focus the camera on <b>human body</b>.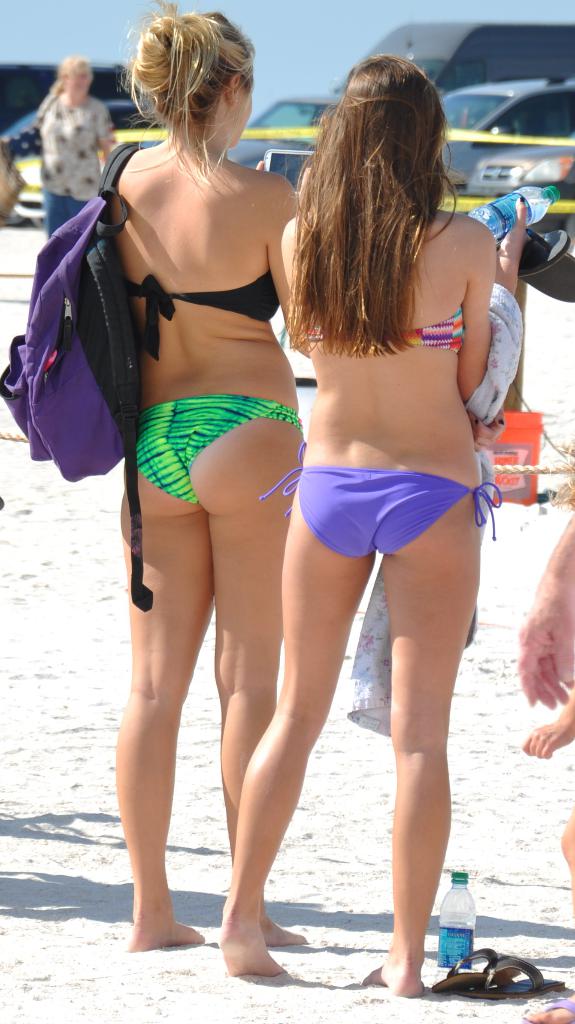
Focus region: <box>193,30,506,925</box>.
